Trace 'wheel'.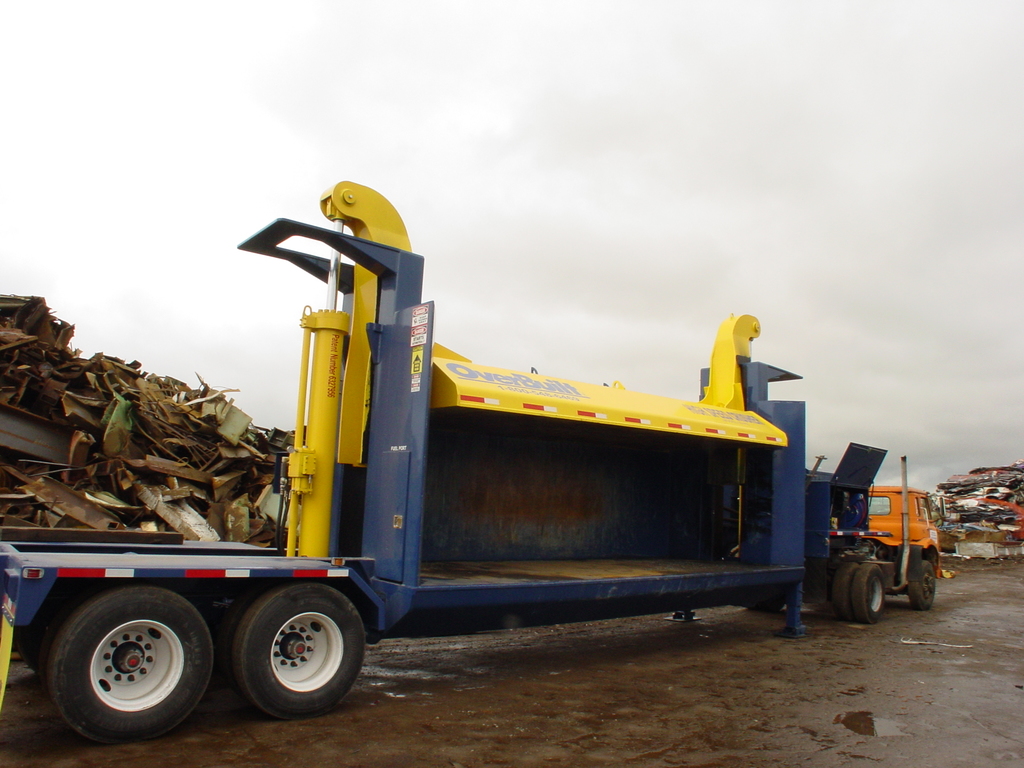
Traced to 851 563 884 625.
